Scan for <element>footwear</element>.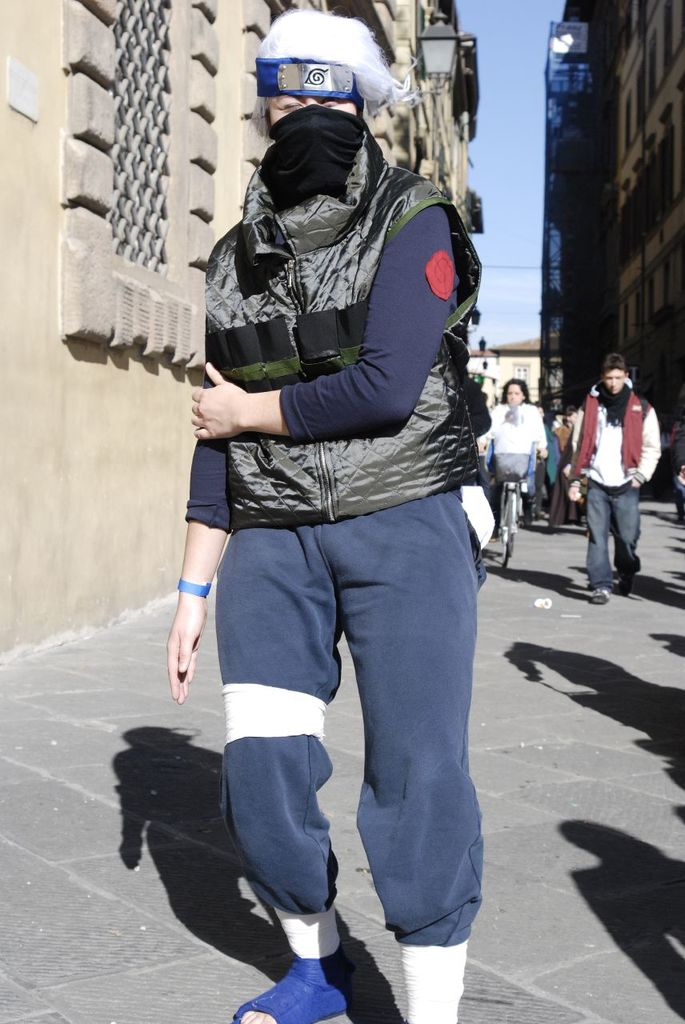
Scan result: <bbox>615, 572, 637, 594</bbox>.
